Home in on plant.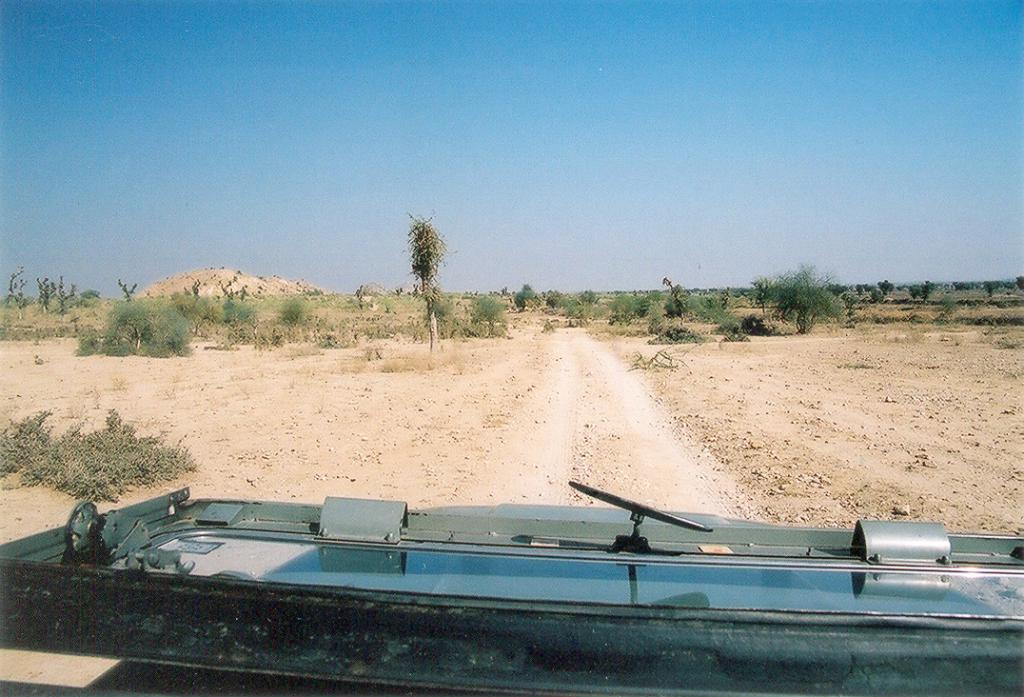
Homed in at detection(222, 289, 266, 346).
